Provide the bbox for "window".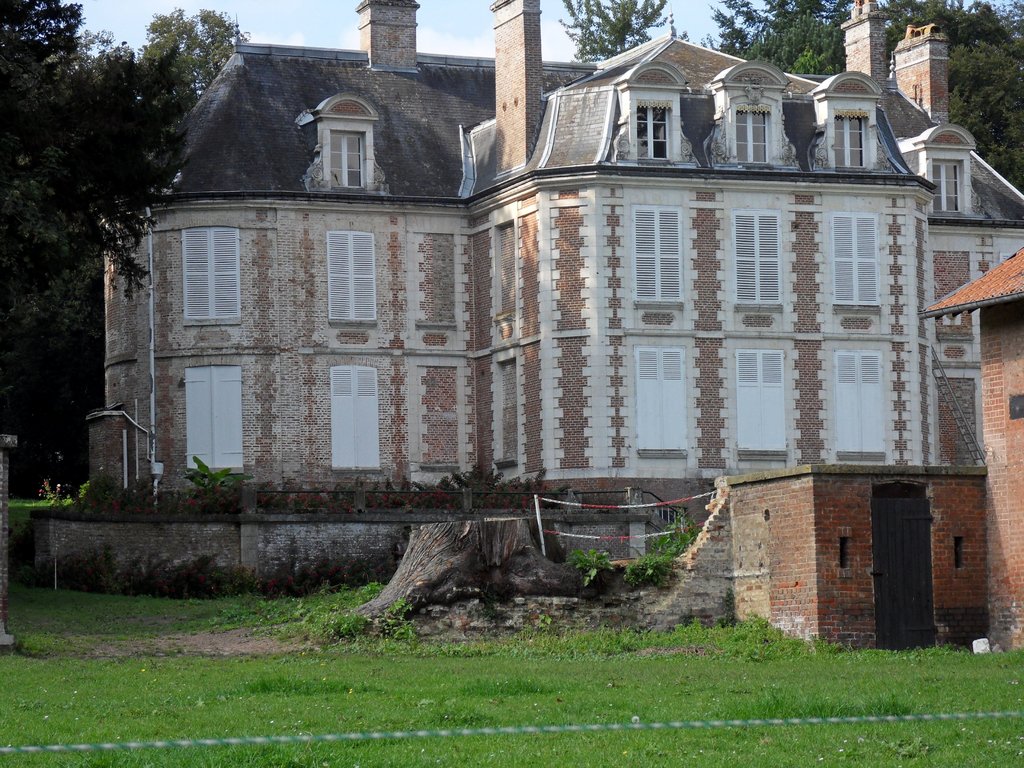
l=834, t=349, r=884, b=451.
